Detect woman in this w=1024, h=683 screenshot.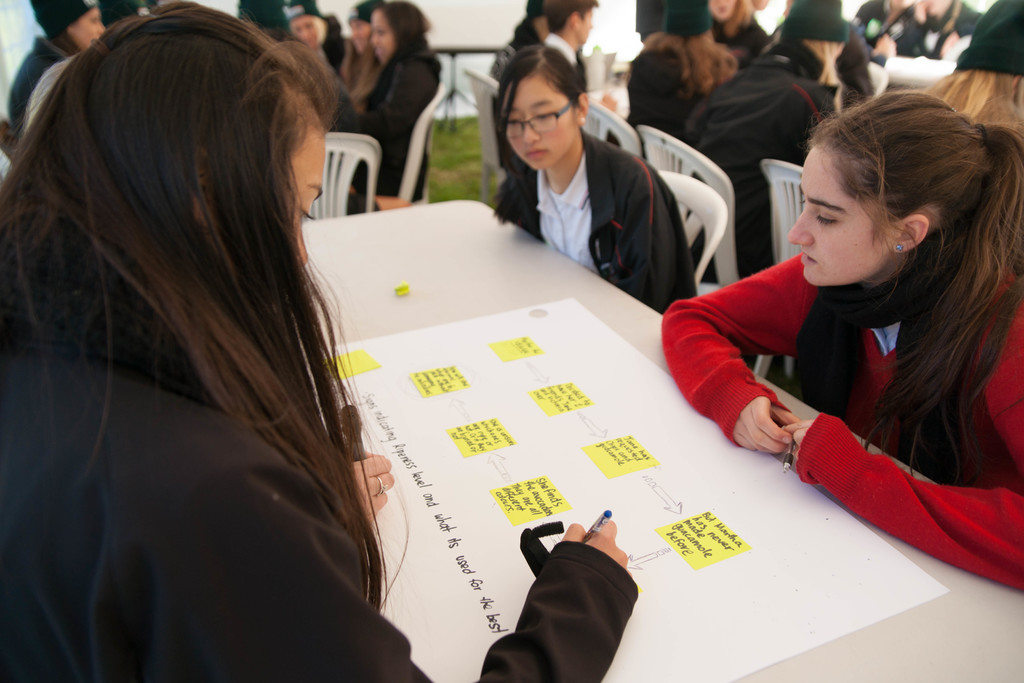
Detection: (x1=7, y1=1, x2=108, y2=138).
